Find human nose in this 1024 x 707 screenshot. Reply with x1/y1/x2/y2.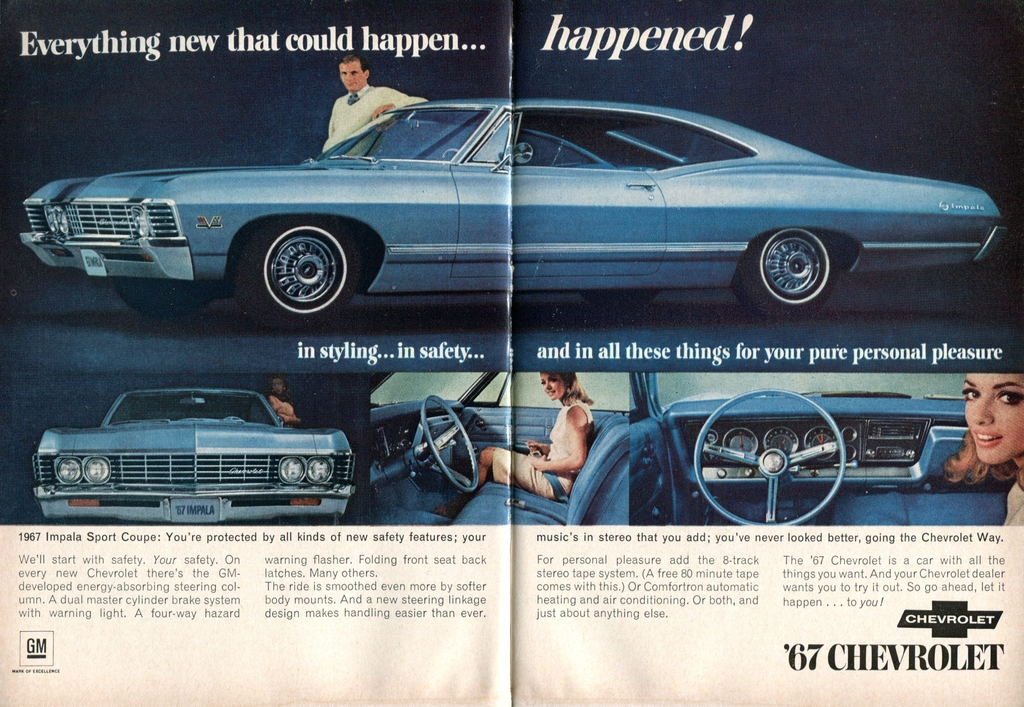
348/72/354/81.
